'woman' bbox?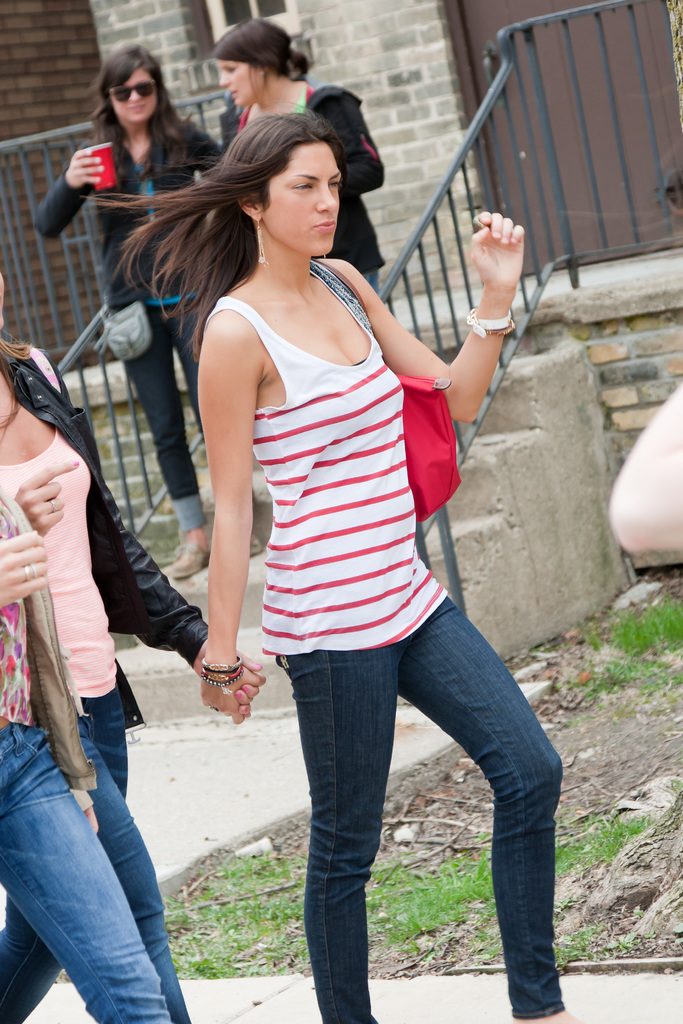
0/267/266/1023
